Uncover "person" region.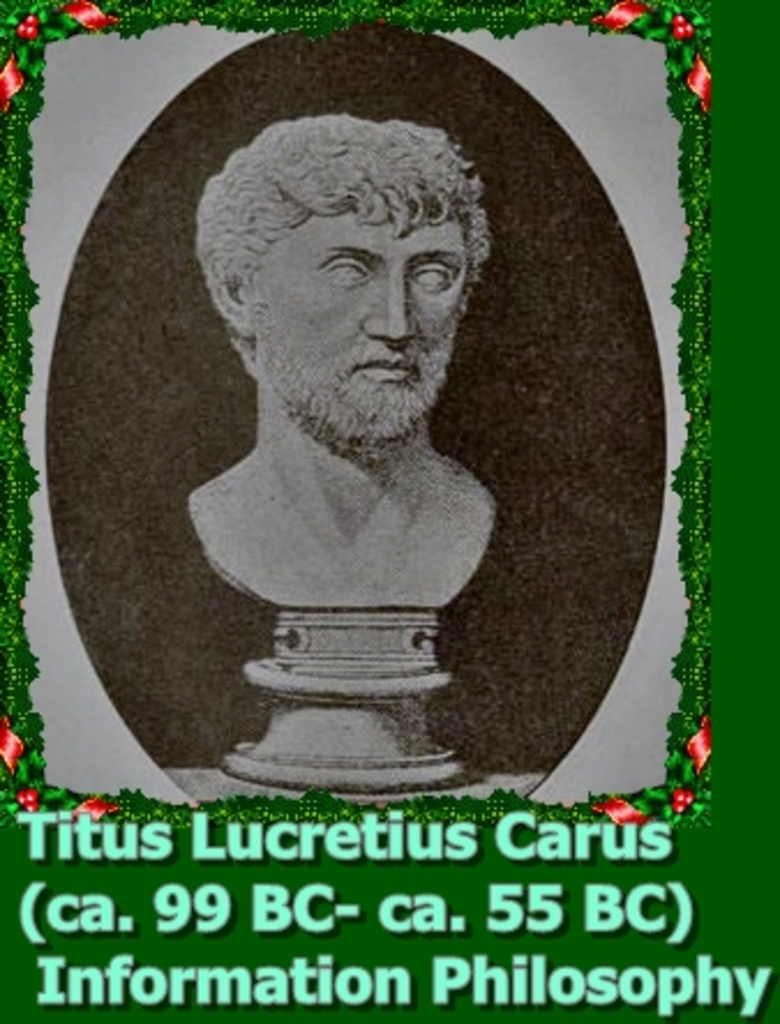
Uncovered: 189:115:498:607.
